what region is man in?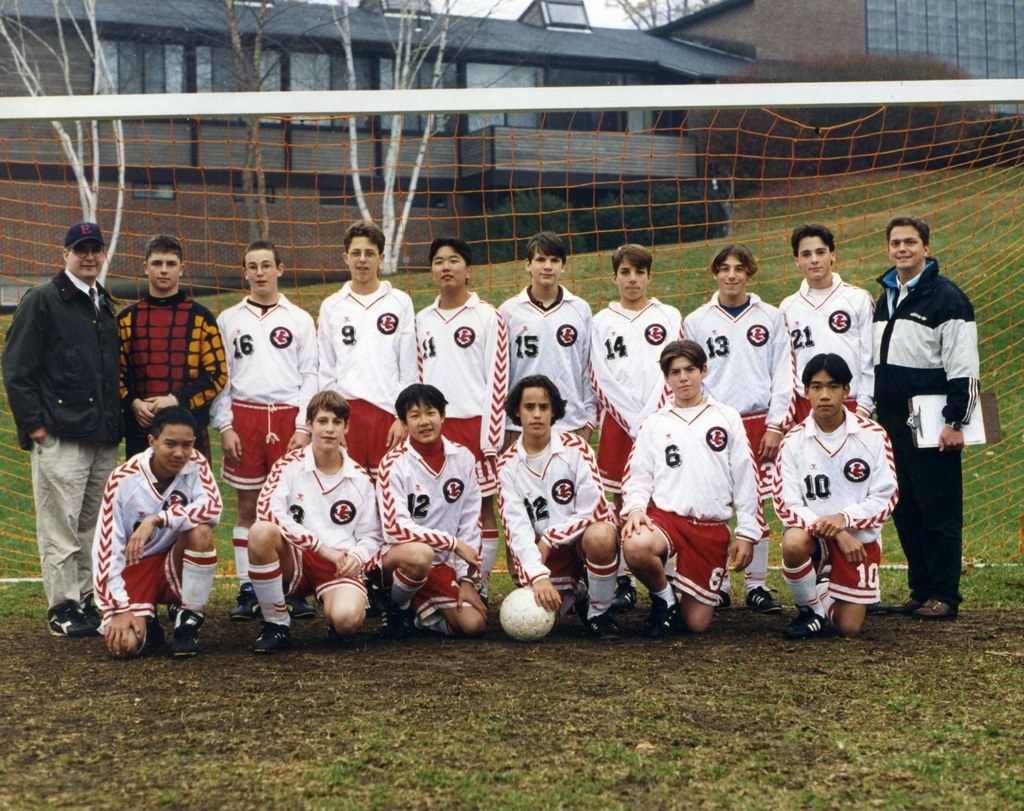
box(498, 378, 622, 643).
